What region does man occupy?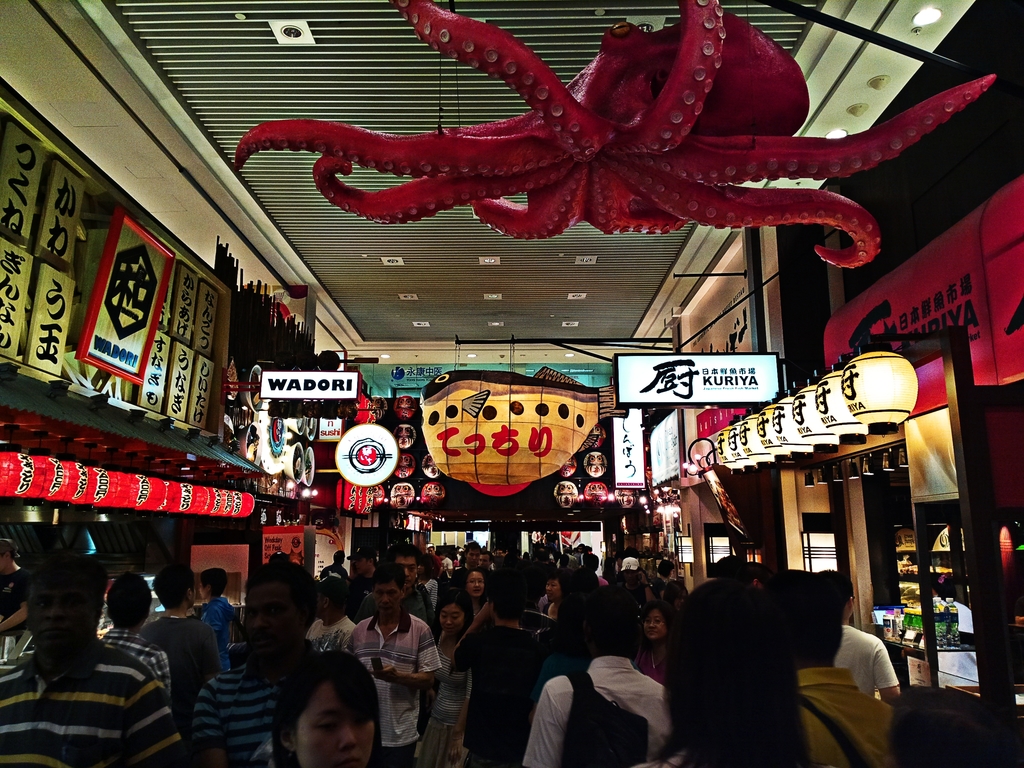
x1=98 y1=569 x2=172 y2=698.
